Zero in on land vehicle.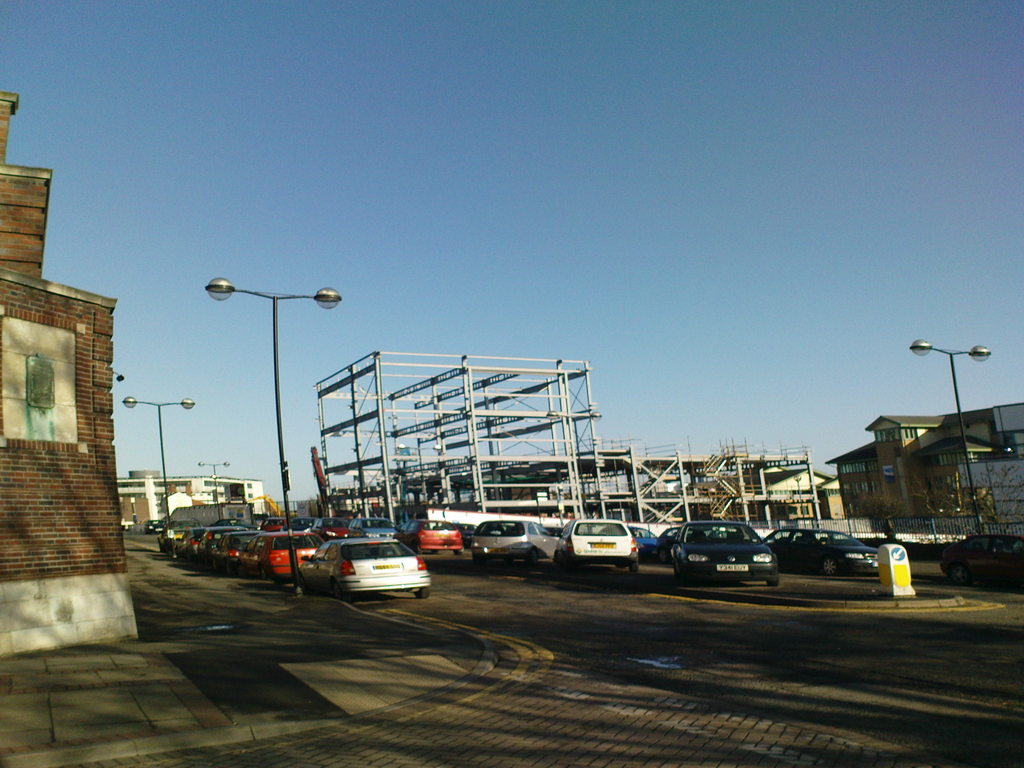
Zeroed in: crop(473, 520, 562, 564).
